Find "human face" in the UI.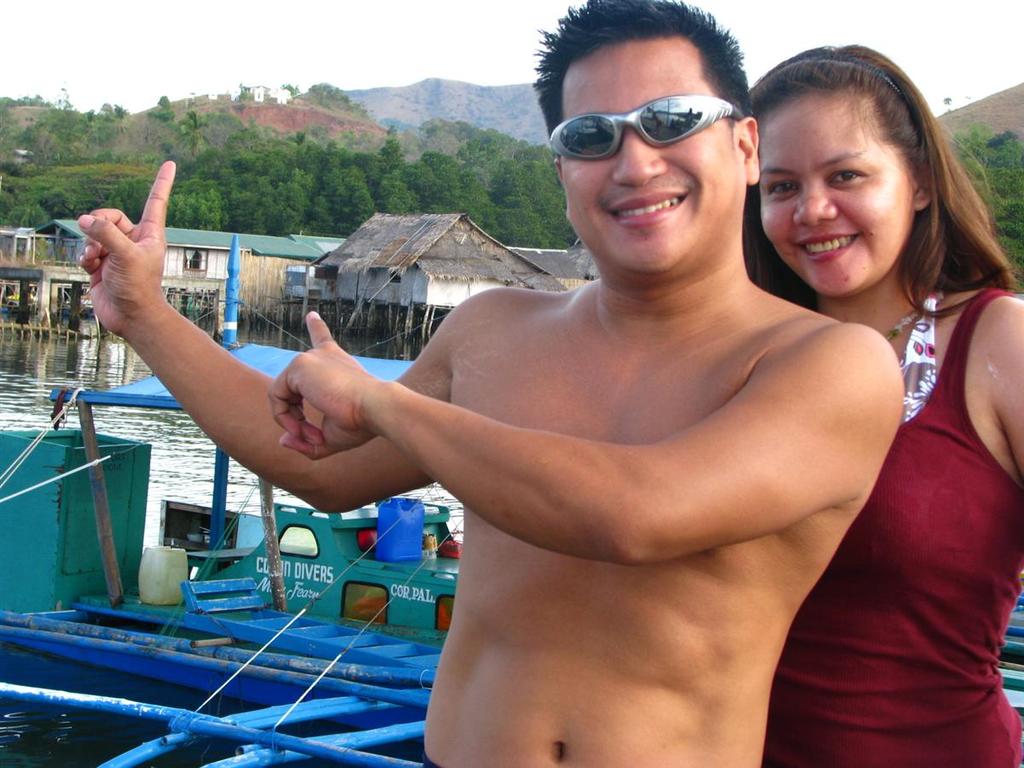
UI element at {"left": 755, "top": 84, "right": 906, "bottom": 300}.
